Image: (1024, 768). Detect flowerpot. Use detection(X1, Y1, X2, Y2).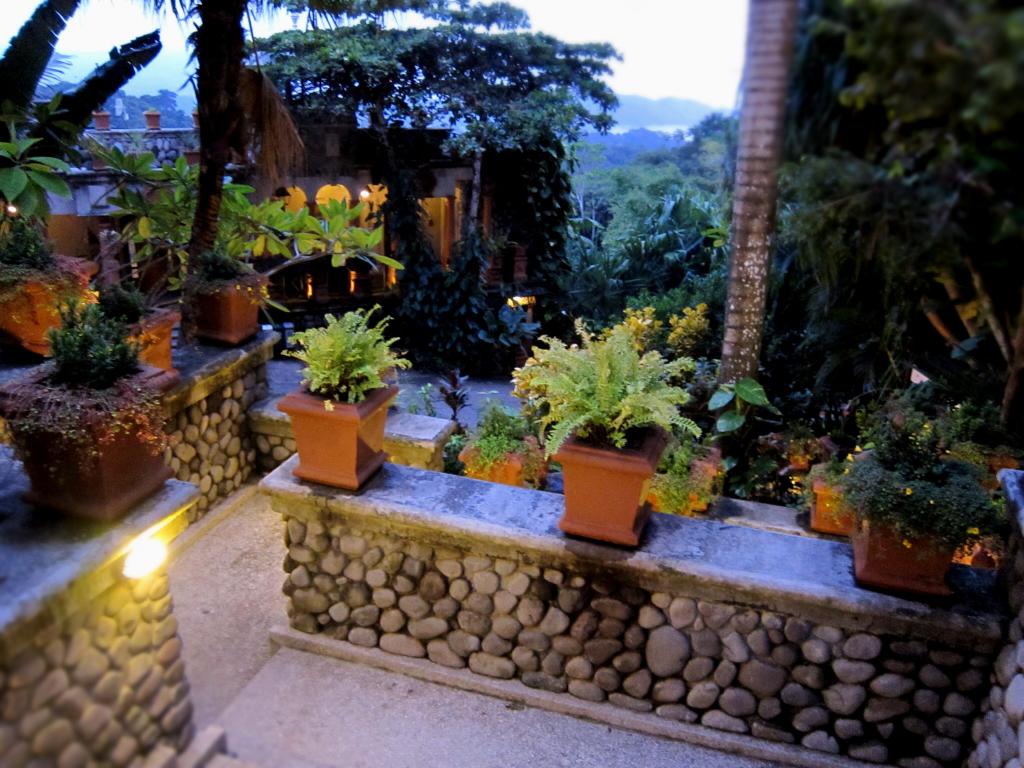
detection(0, 239, 99, 353).
